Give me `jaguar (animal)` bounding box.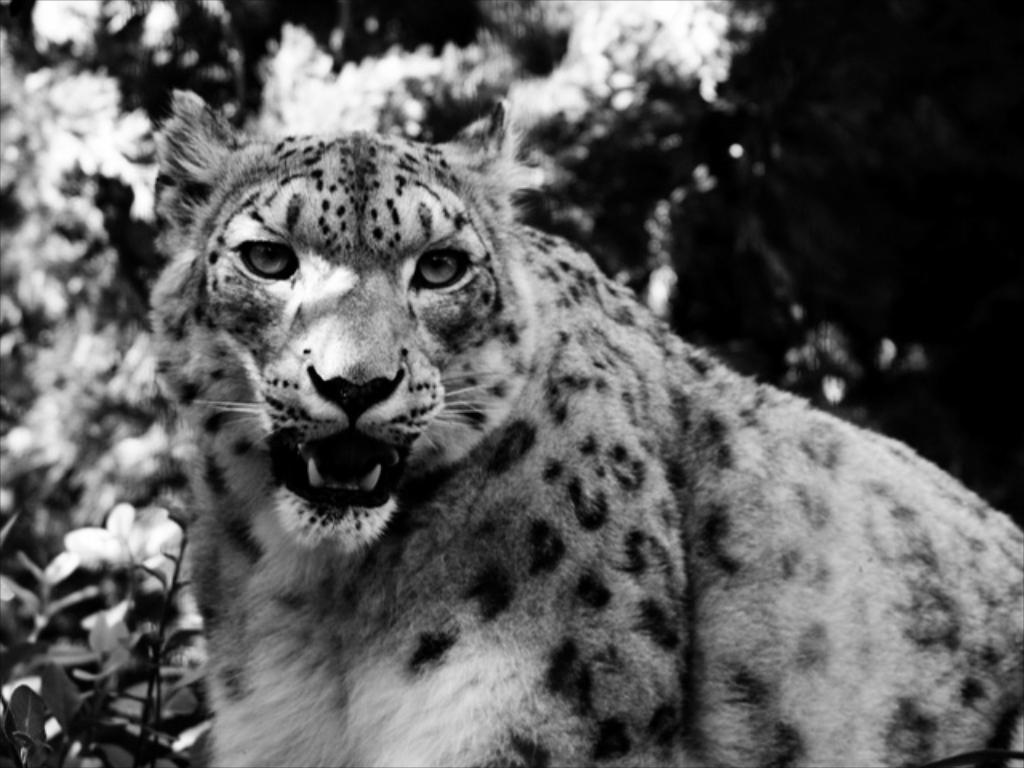
region(152, 91, 1022, 766).
